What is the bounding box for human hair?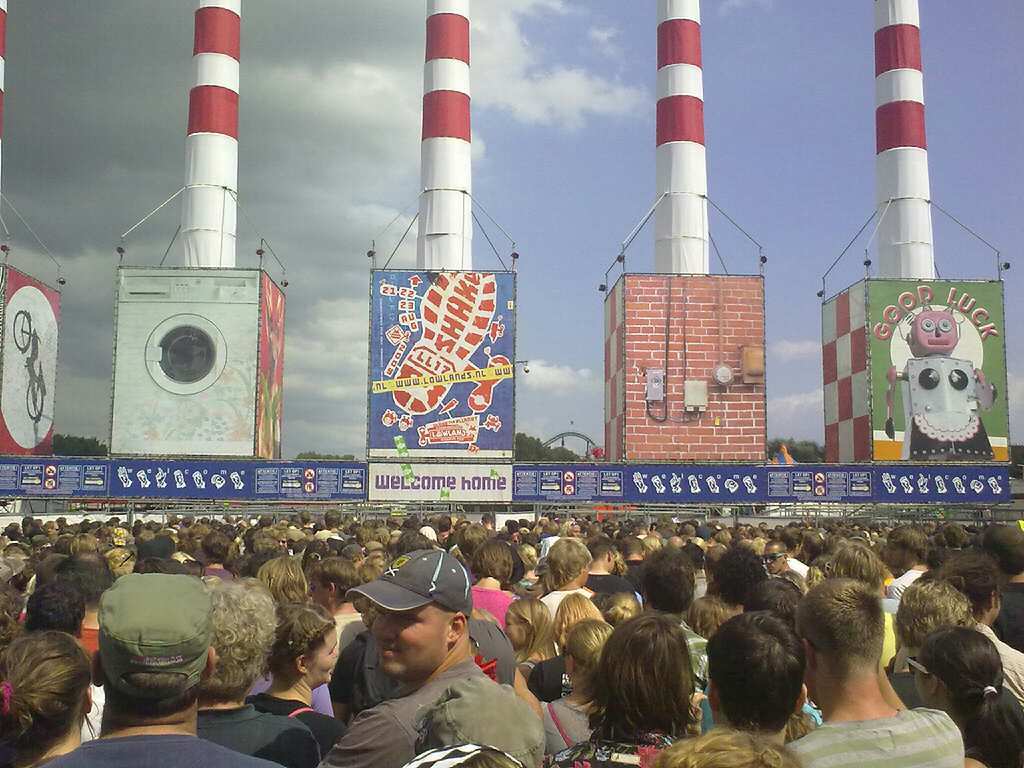
(left=263, top=556, right=313, bottom=621).
